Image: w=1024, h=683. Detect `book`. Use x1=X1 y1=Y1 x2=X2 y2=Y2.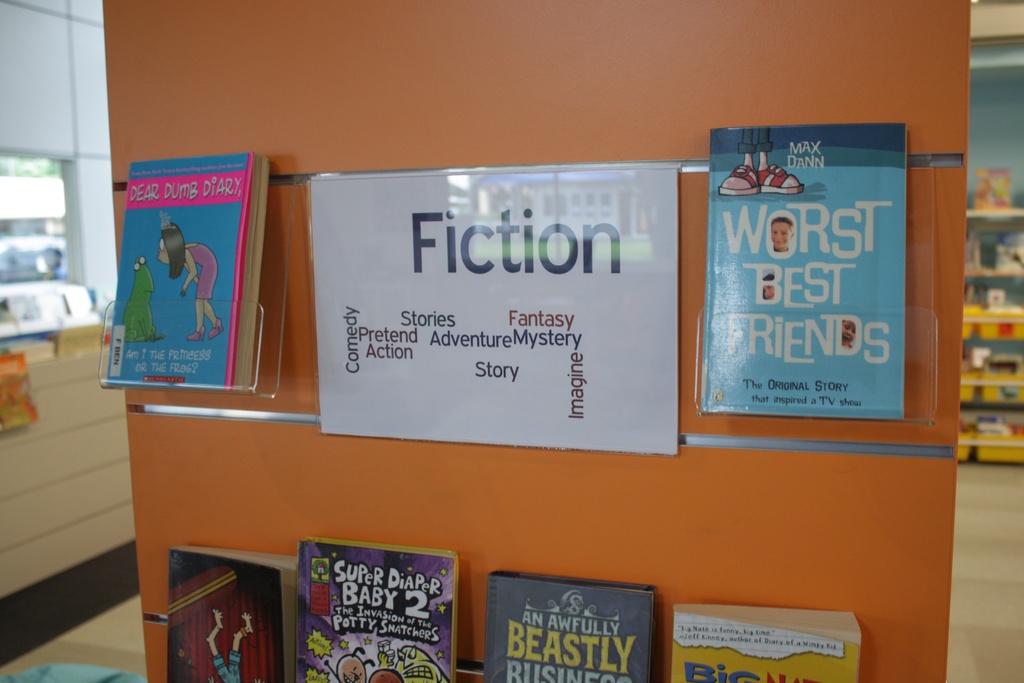
x1=287 y1=534 x2=458 y2=682.
